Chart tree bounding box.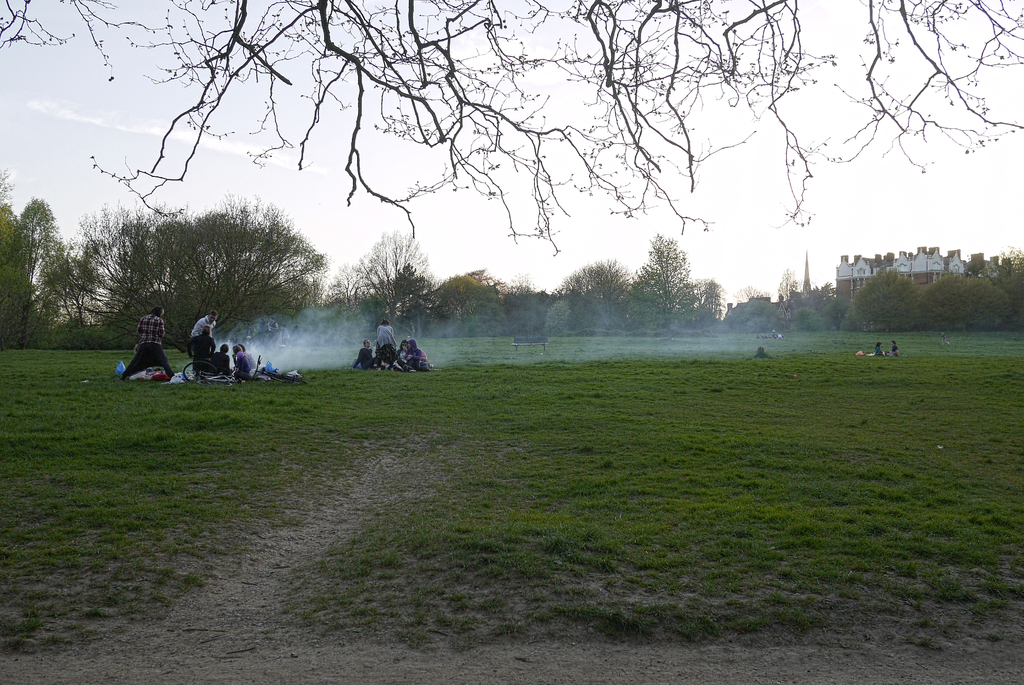
Charted: region(0, 0, 1023, 257).
